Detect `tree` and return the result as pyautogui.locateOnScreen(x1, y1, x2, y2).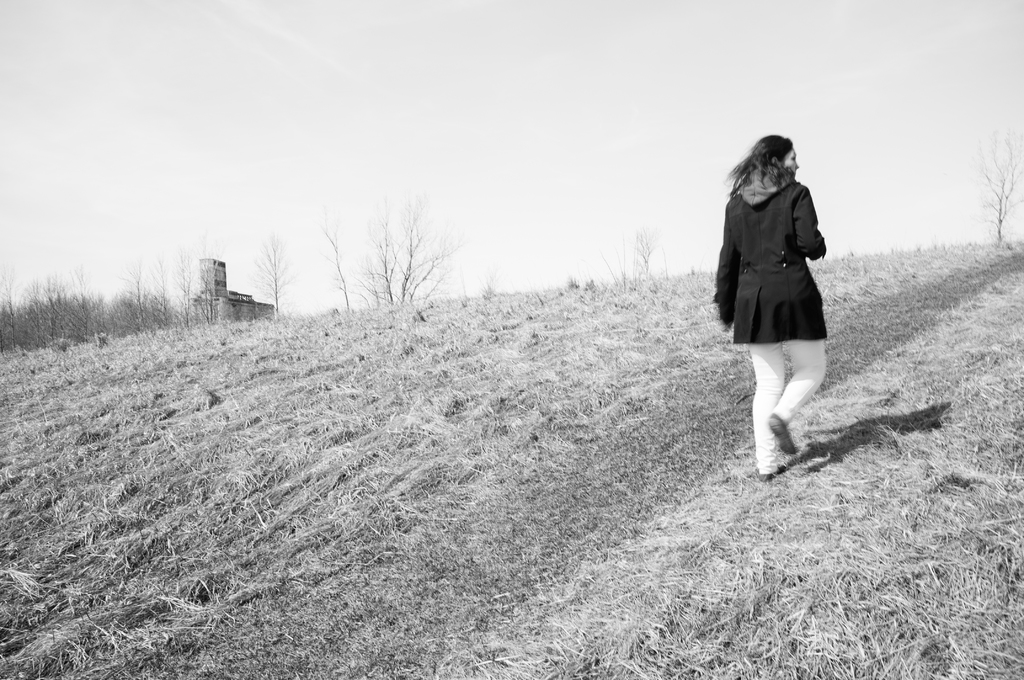
pyautogui.locateOnScreen(332, 187, 469, 310).
